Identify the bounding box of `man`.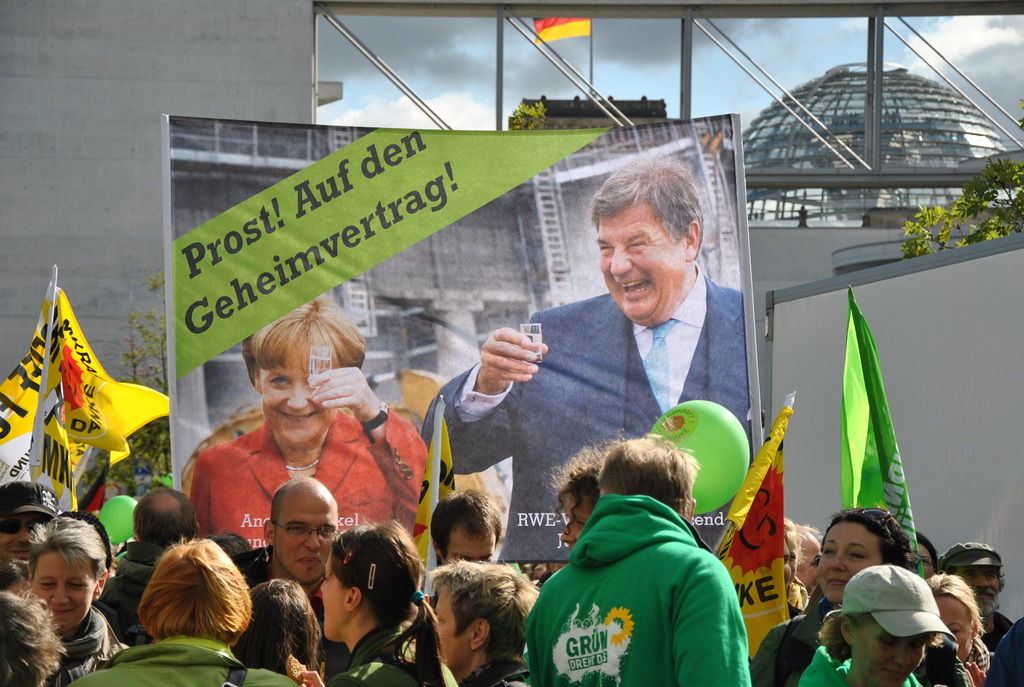
select_region(0, 482, 75, 563).
